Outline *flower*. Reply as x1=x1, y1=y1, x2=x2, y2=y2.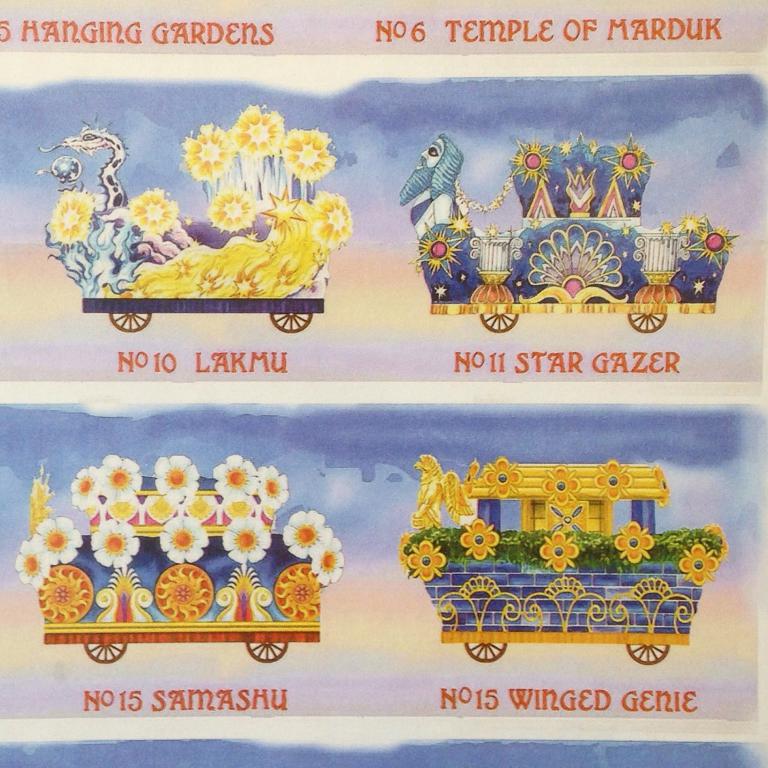
x1=681, y1=544, x2=717, y2=588.
